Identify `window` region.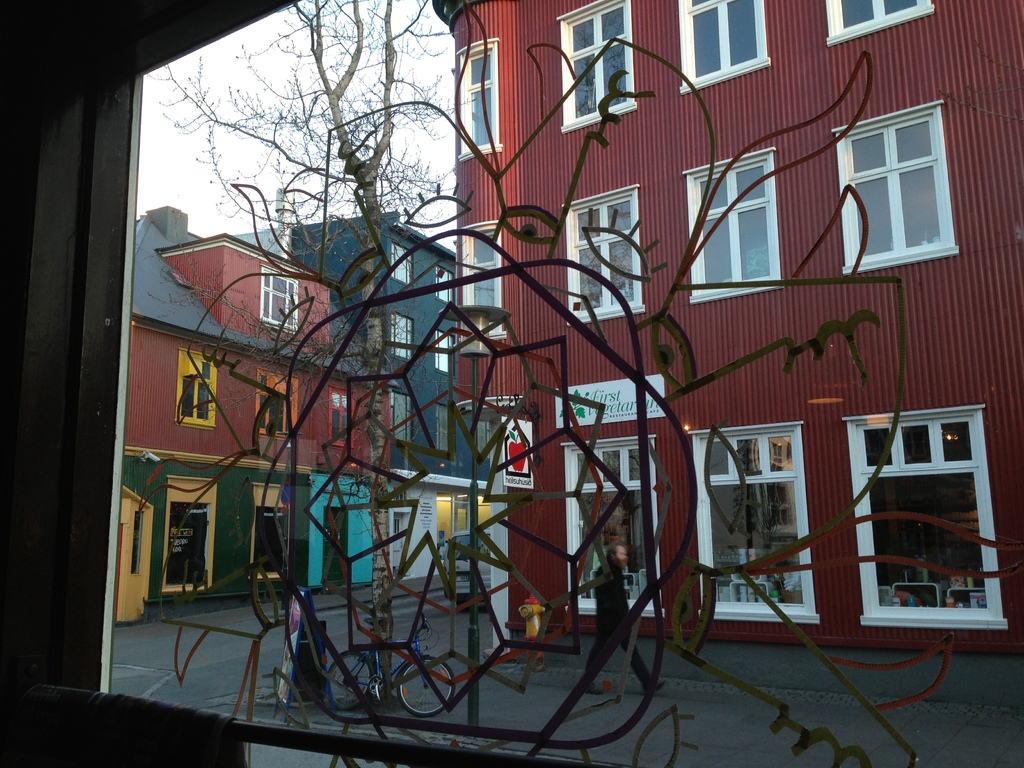
Region: rect(328, 387, 354, 440).
